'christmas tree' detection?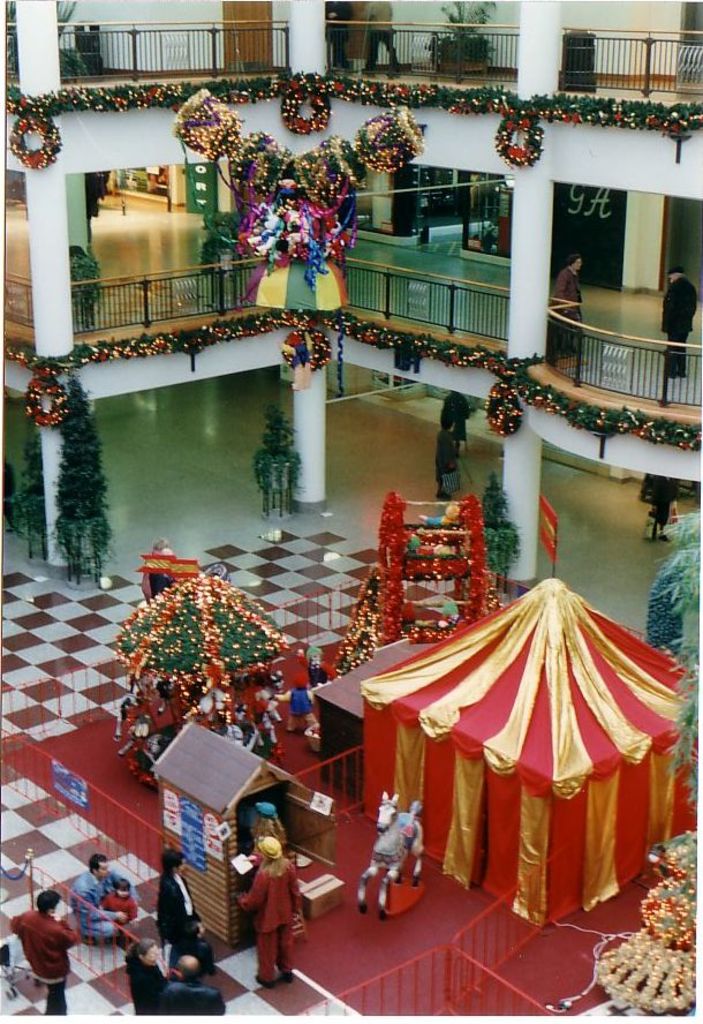
bbox(484, 476, 516, 590)
